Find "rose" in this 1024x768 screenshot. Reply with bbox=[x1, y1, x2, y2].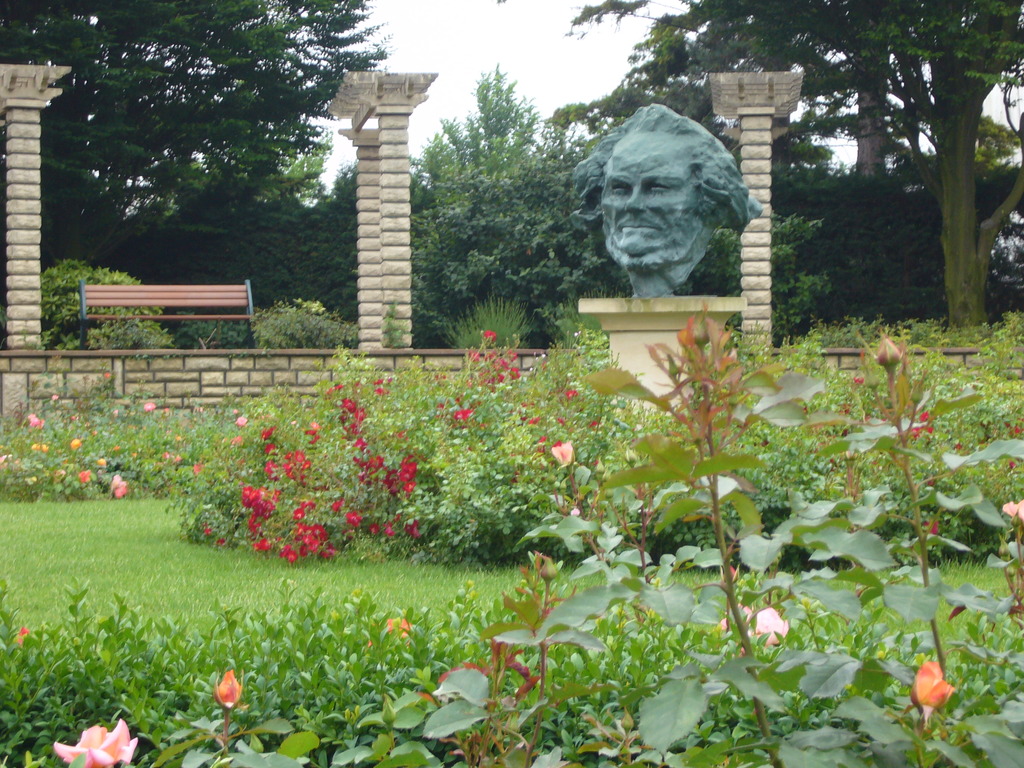
bbox=[925, 425, 932, 436].
